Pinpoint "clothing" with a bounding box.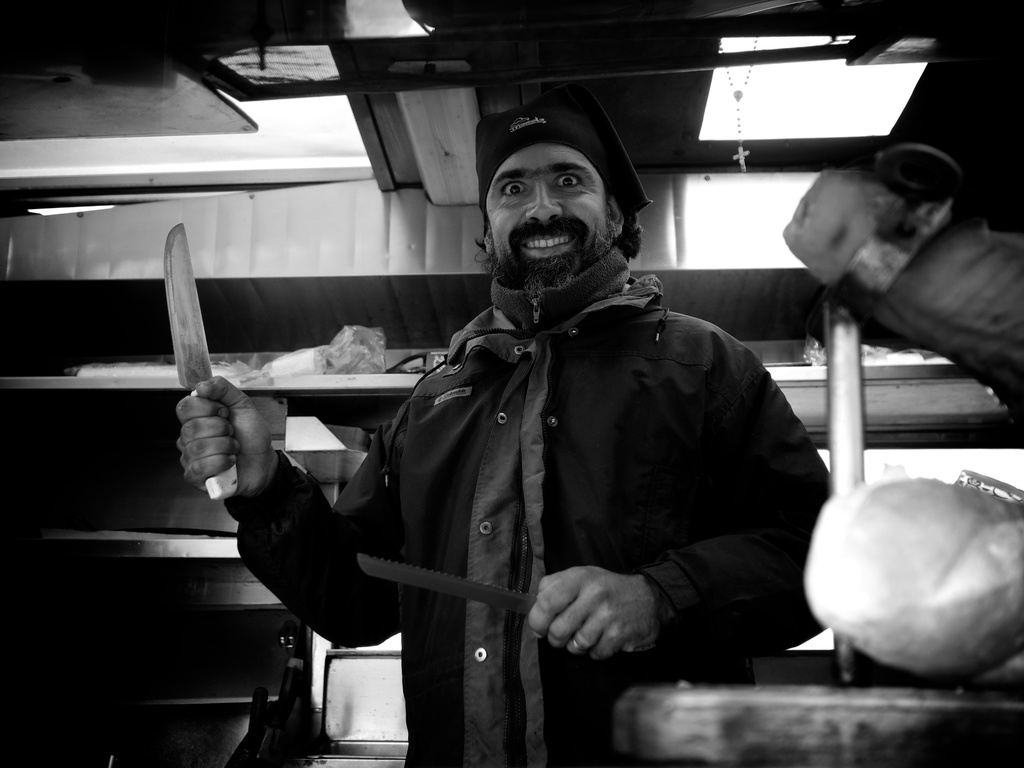
269/143/862/751.
